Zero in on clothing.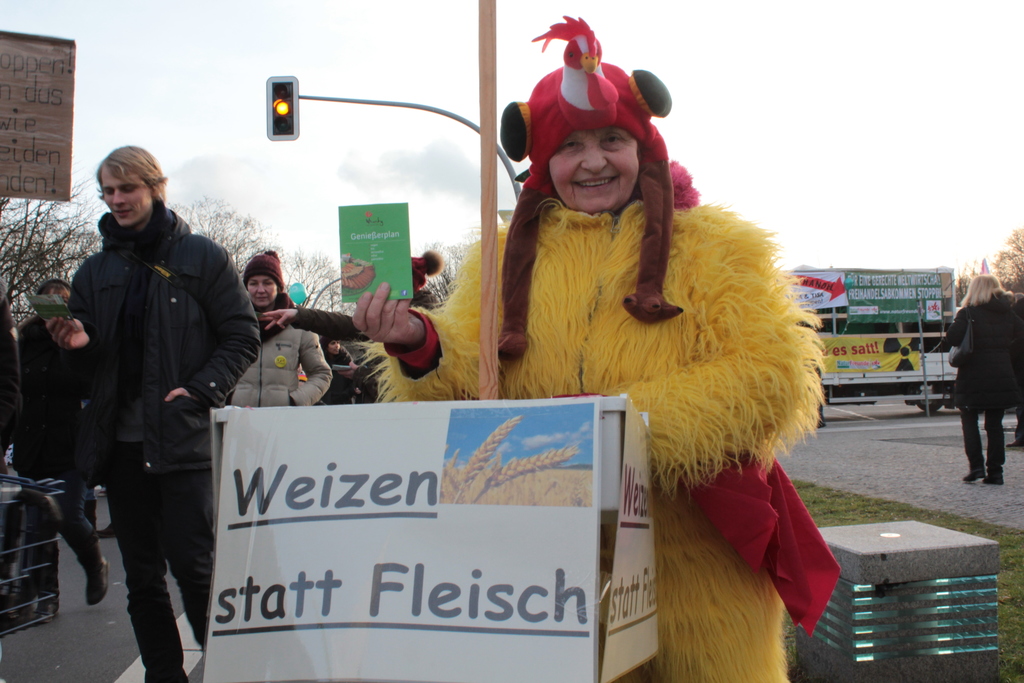
Zeroed in: x1=948, y1=299, x2=1019, y2=469.
